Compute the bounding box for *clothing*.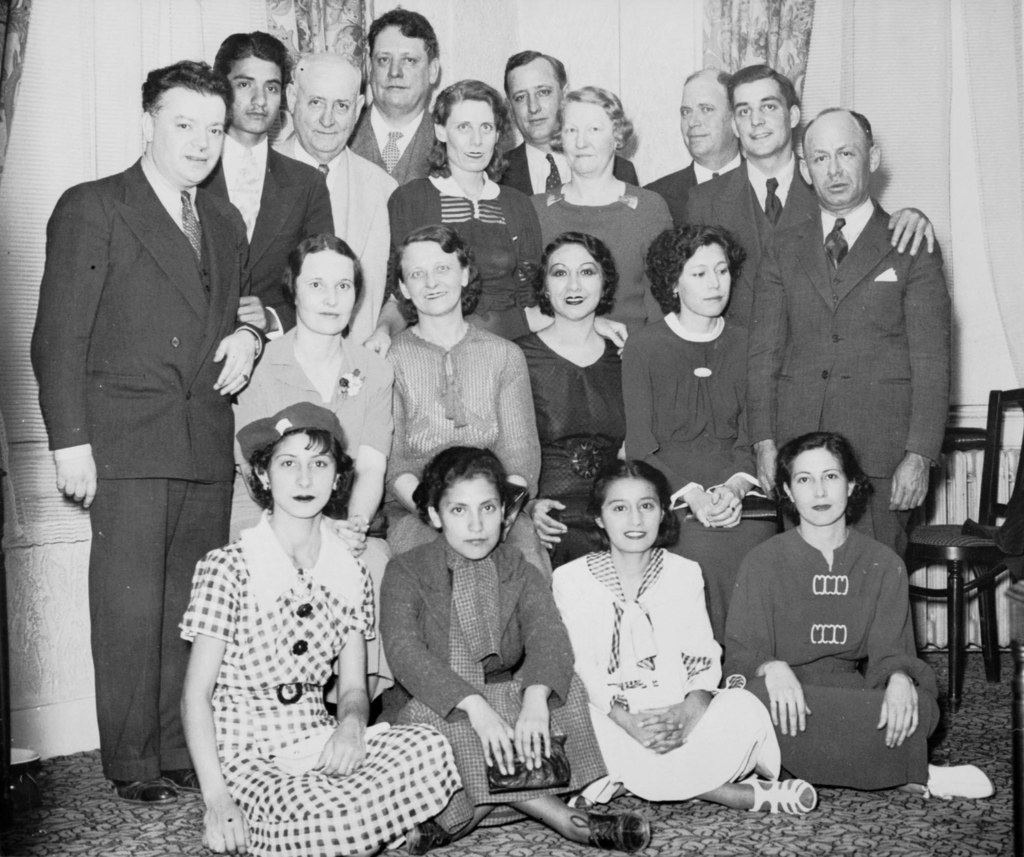
l=29, t=155, r=246, b=781.
